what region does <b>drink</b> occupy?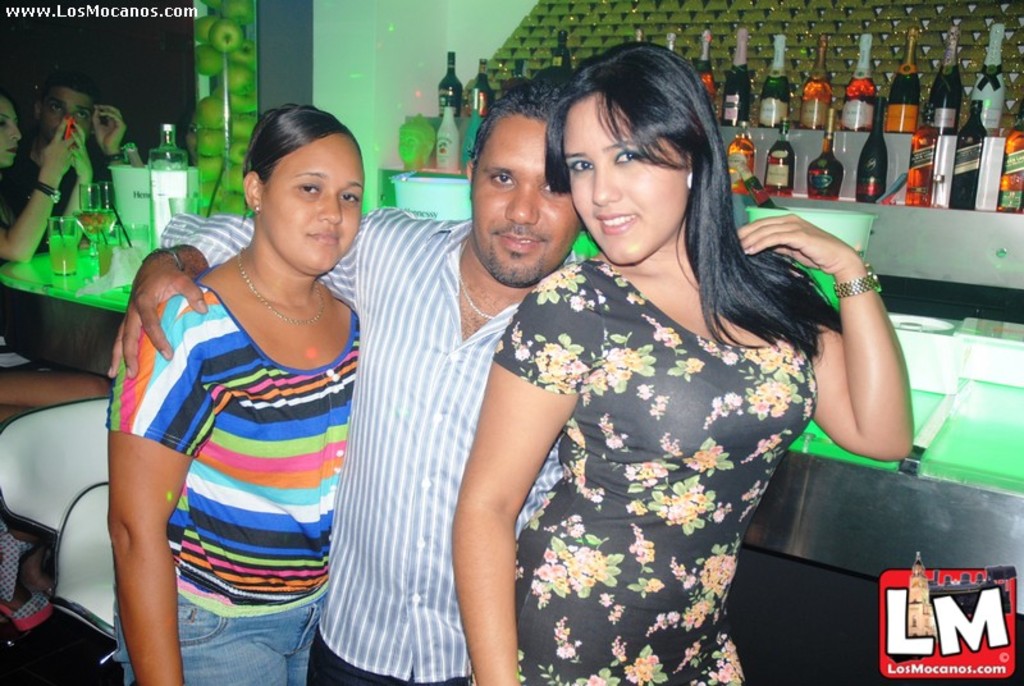
locate(956, 100, 987, 210).
